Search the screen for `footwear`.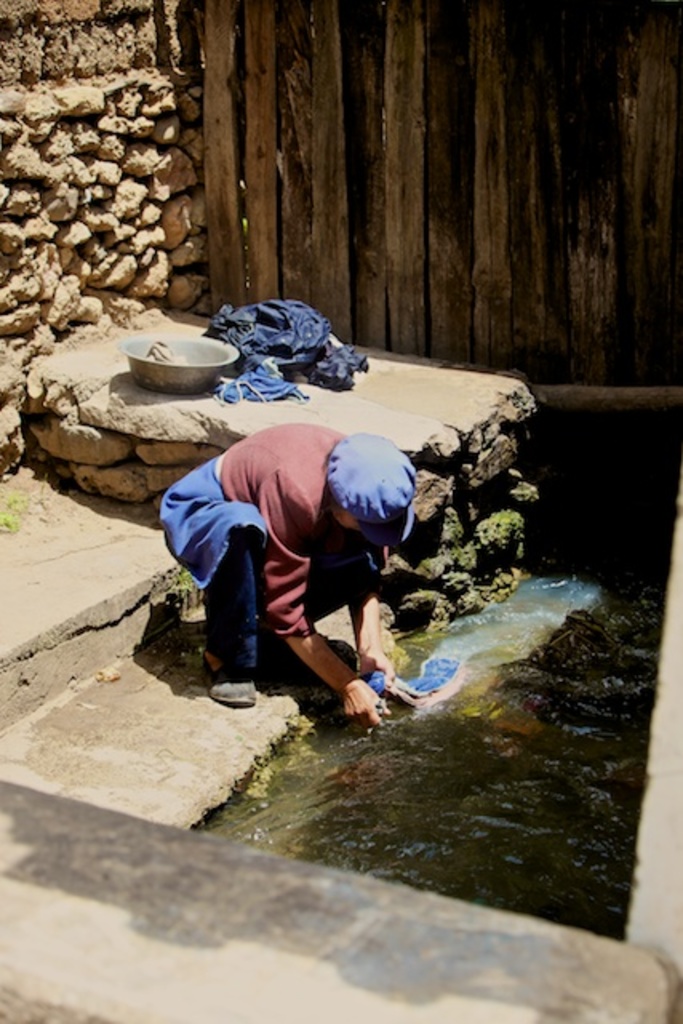
Found at [192, 643, 261, 706].
